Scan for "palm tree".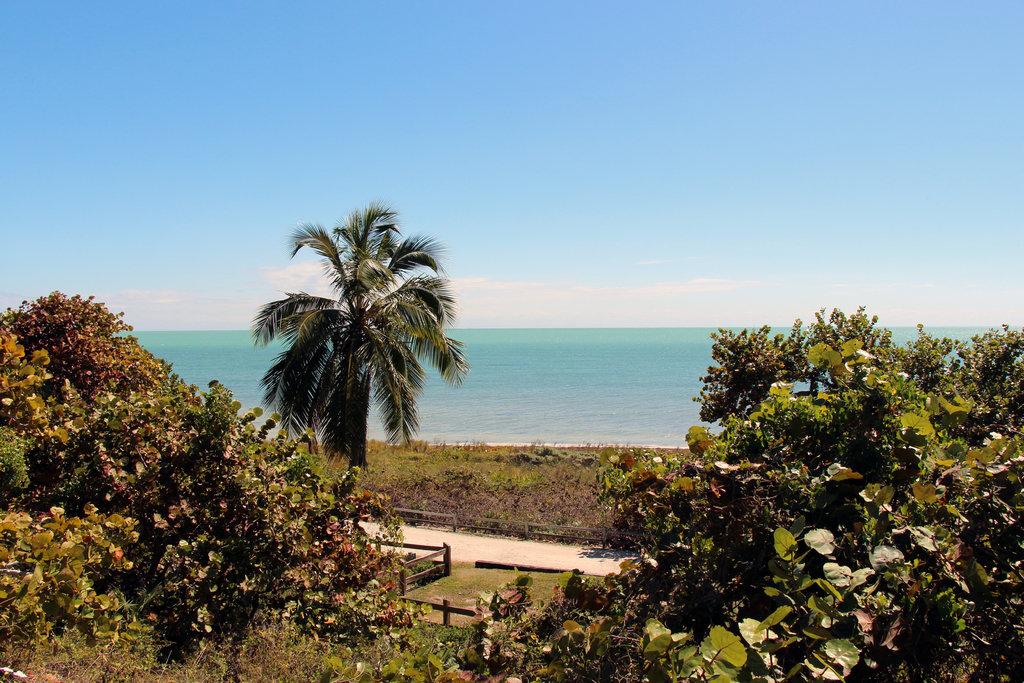
Scan result: rect(242, 205, 471, 472).
